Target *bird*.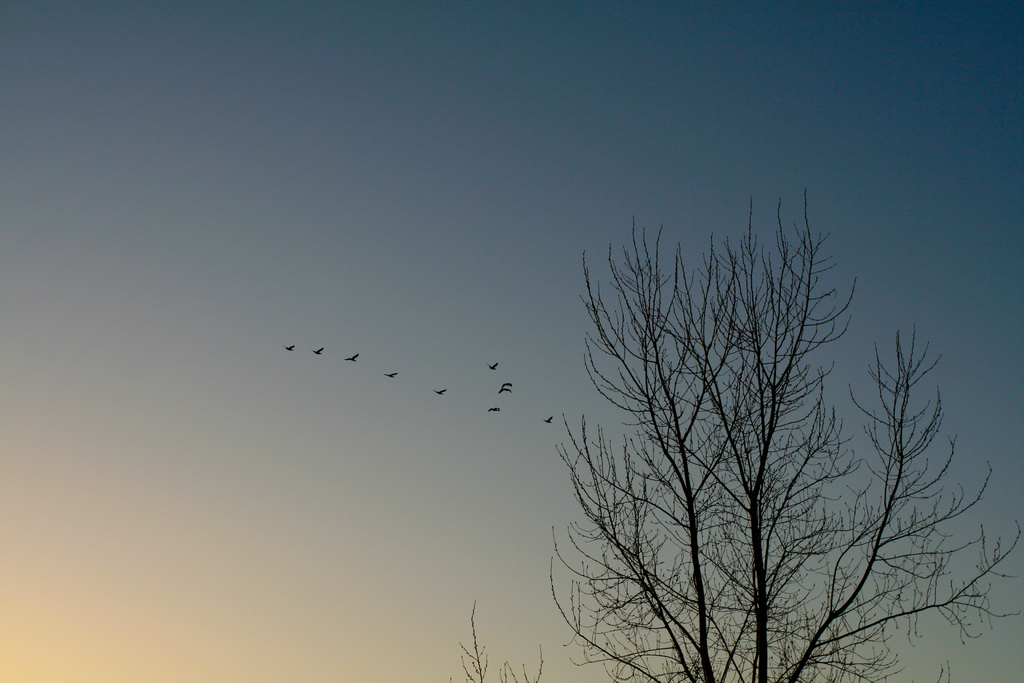
Target region: [484,362,497,370].
